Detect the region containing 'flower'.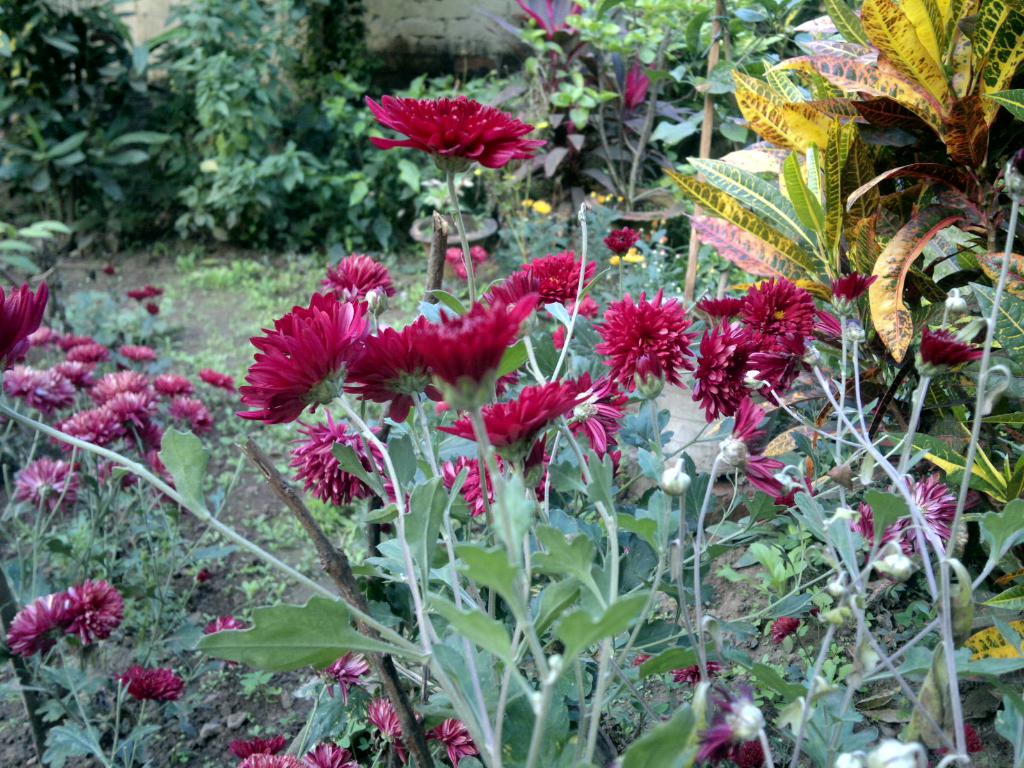
x1=168, y1=394, x2=206, y2=431.
